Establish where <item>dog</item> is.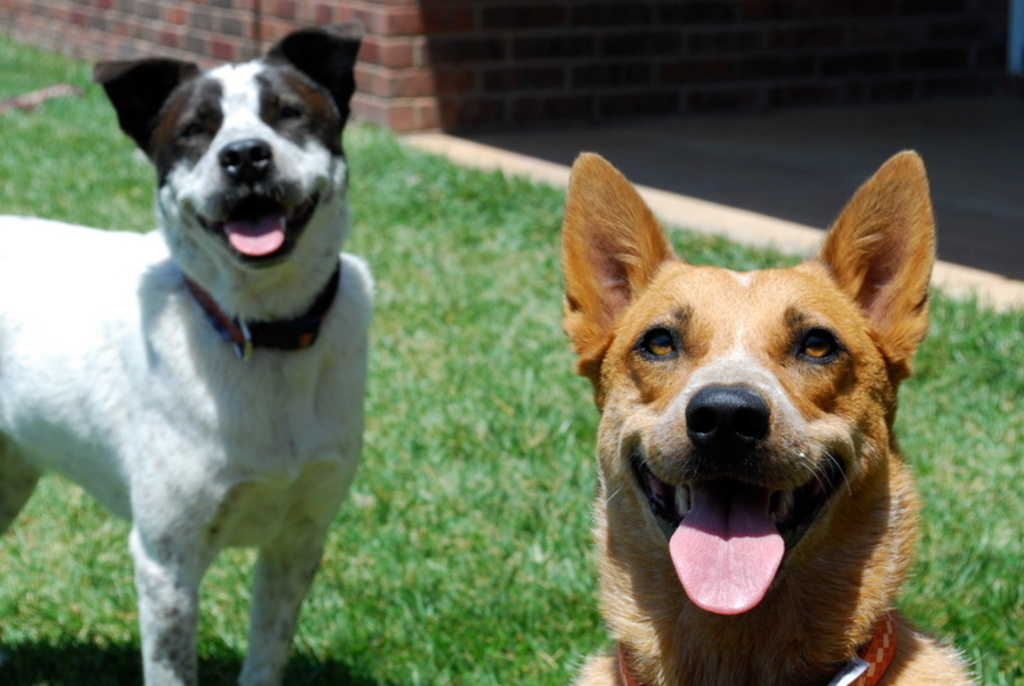
Established at crop(0, 20, 376, 685).
